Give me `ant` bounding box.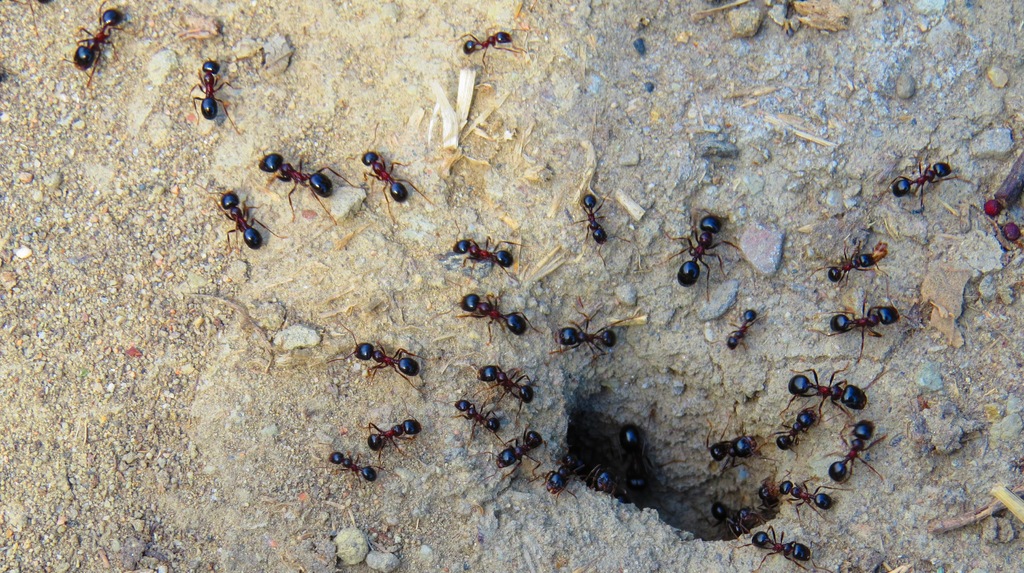
bbox=(824, 222, 892, 286).
